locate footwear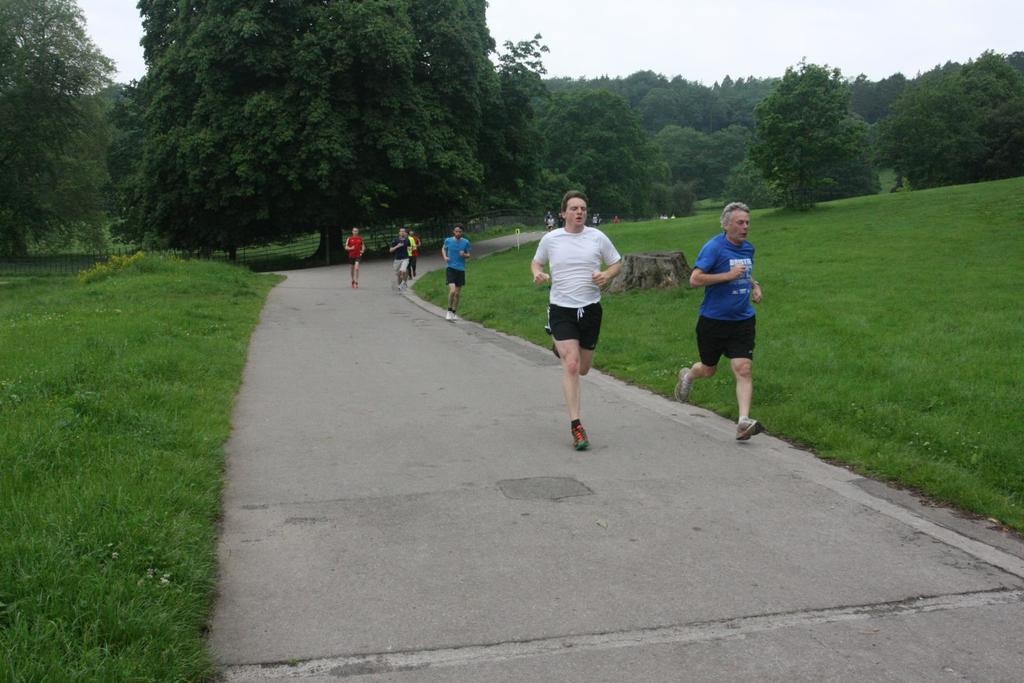
446, 312, 451, 320
